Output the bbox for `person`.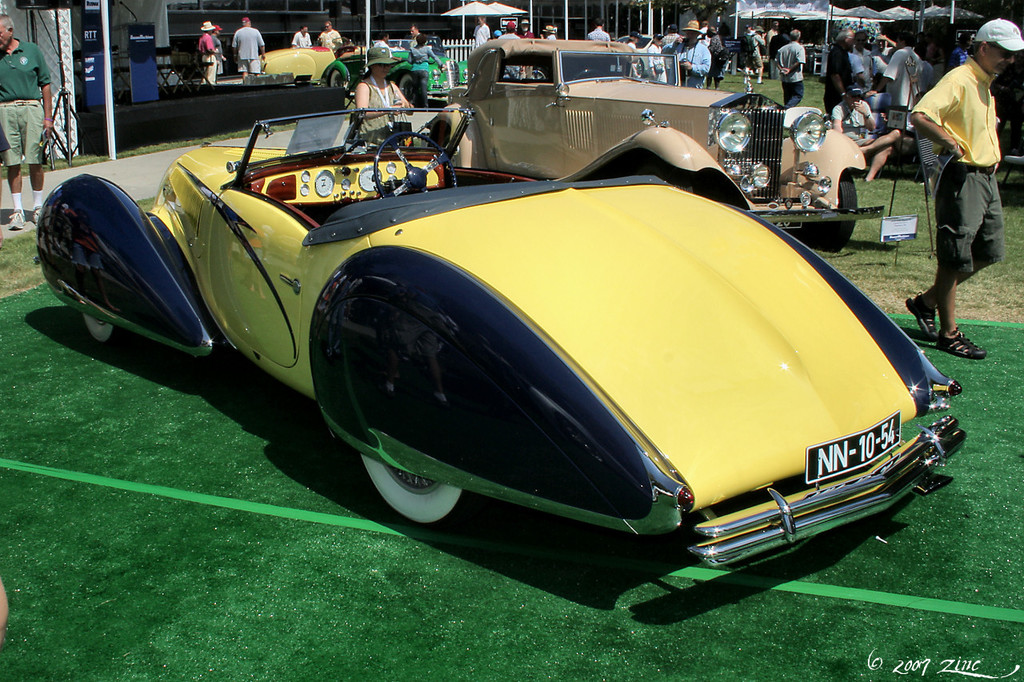
[626, 32, 642, 78].
